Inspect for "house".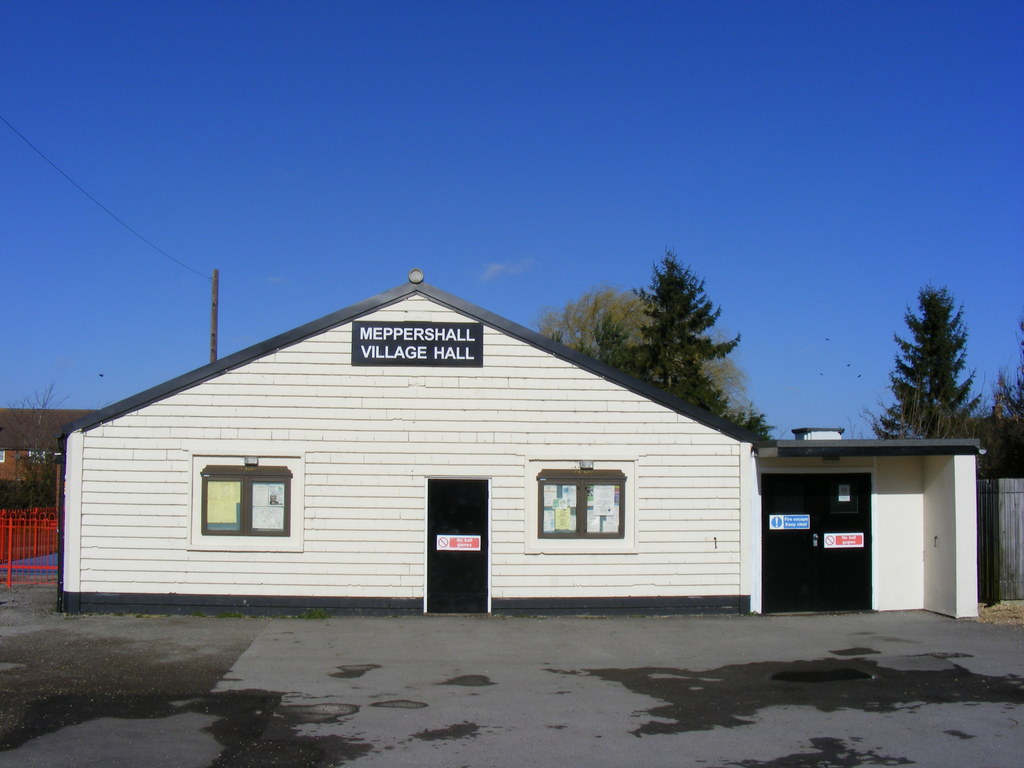
Inspection: [left=62, top=277, right=988, bottom=628].
